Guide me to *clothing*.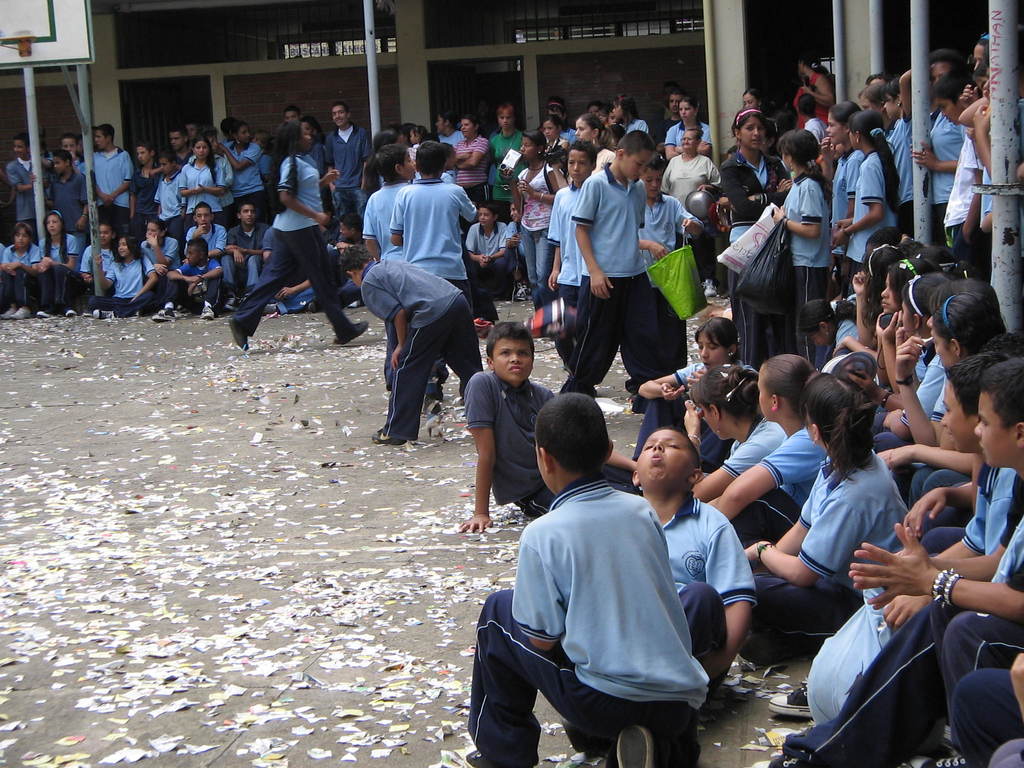
Guidance: bbox=[467, 472, 708, 767].
